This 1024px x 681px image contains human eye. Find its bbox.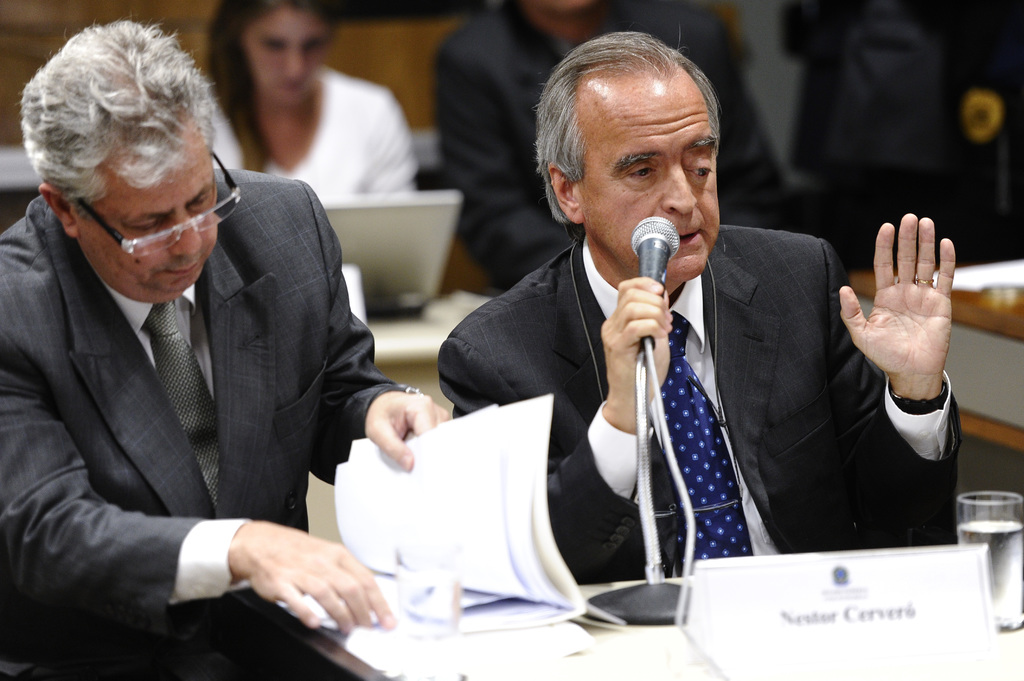
detection(303, 41, 323, 51).
